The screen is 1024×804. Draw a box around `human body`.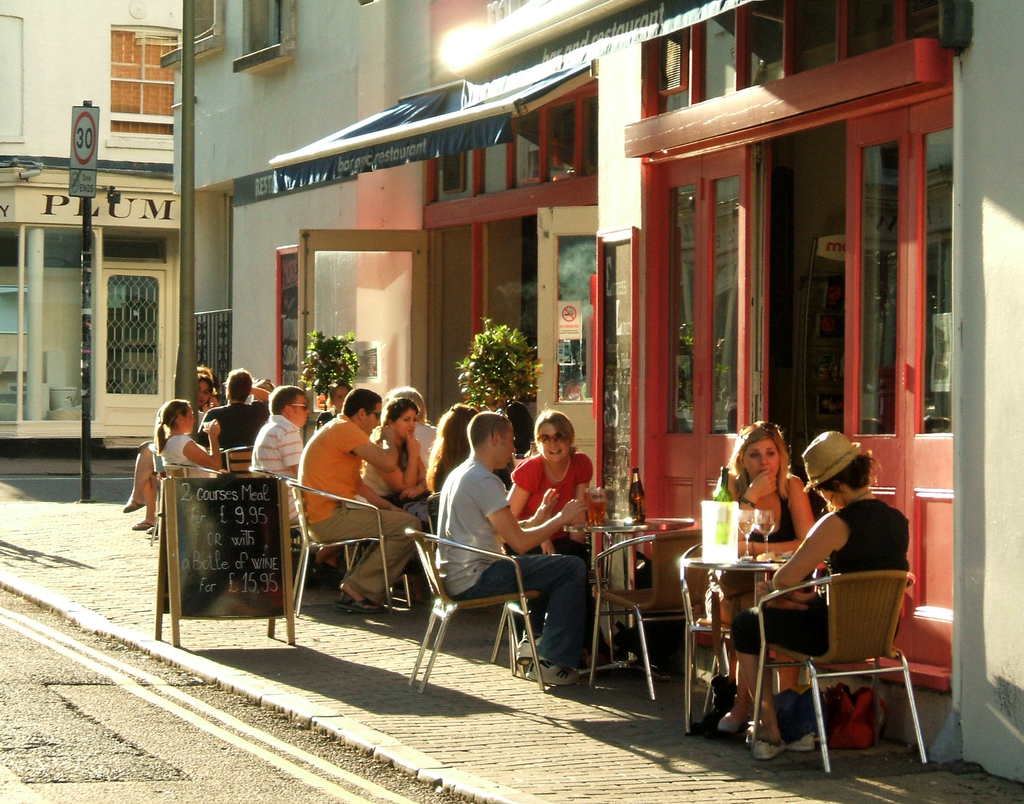
[250,414,301,524].
